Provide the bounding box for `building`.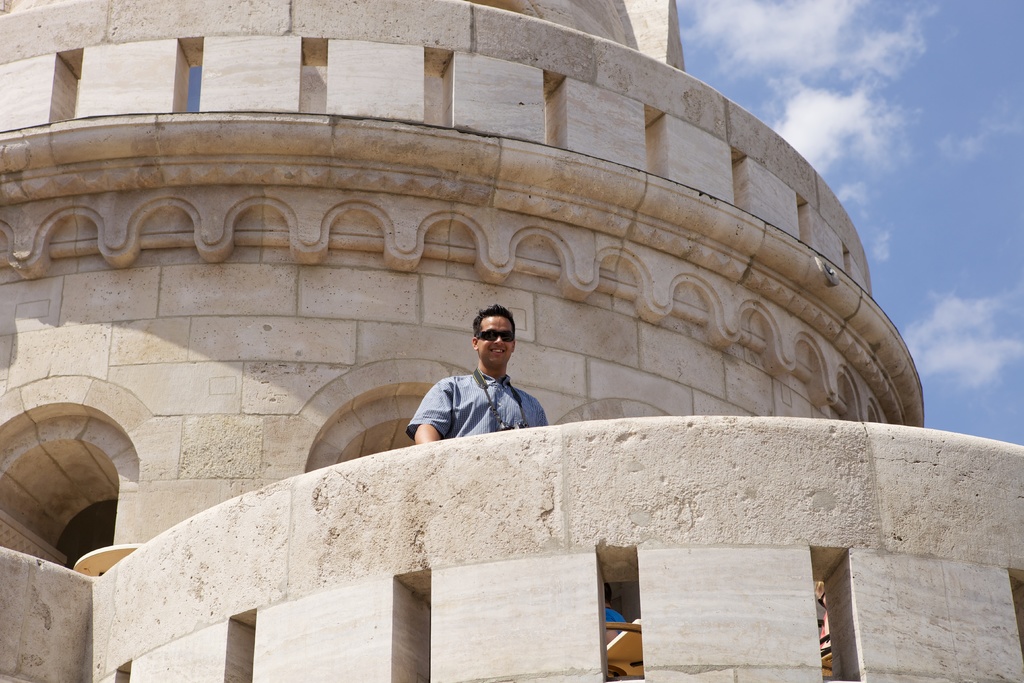
0 1 1023 682.
